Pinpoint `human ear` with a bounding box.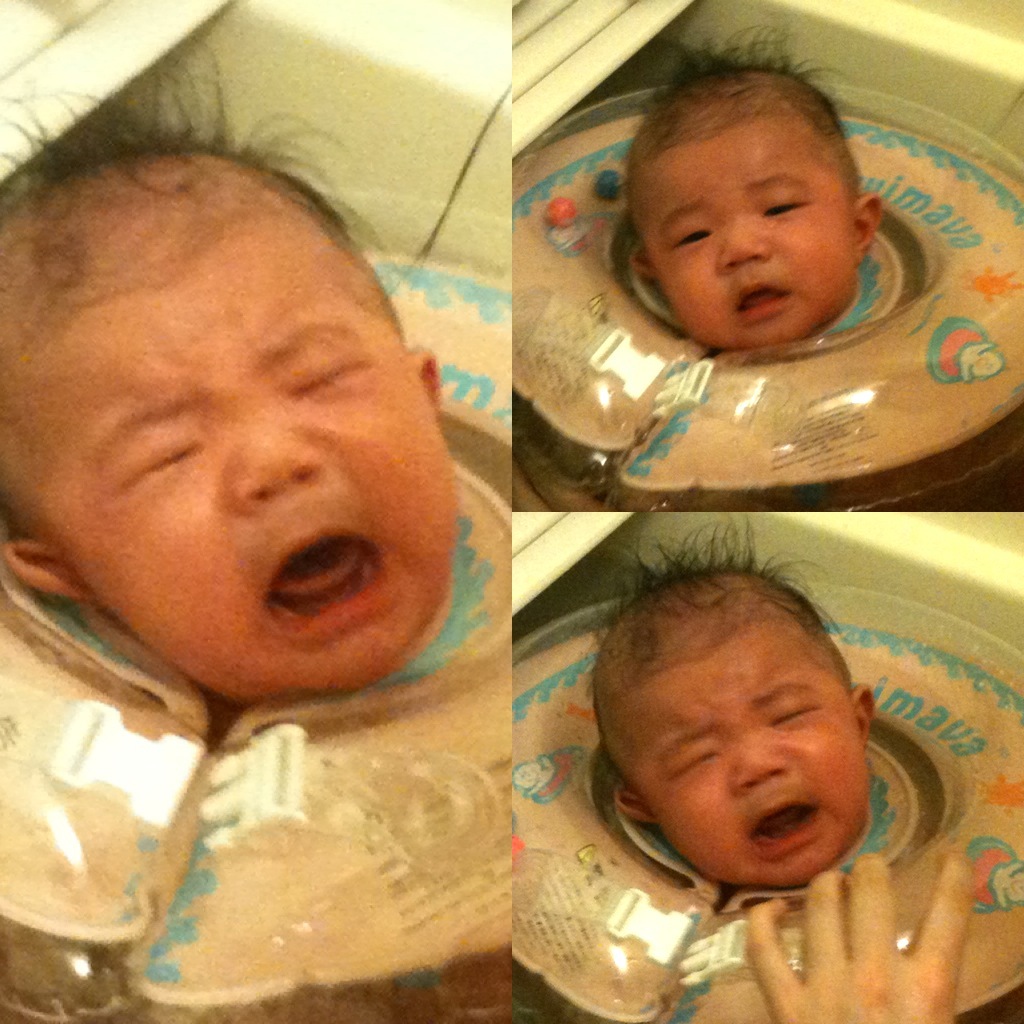
[x1=614, y1=791, x2=650, y2=823].
